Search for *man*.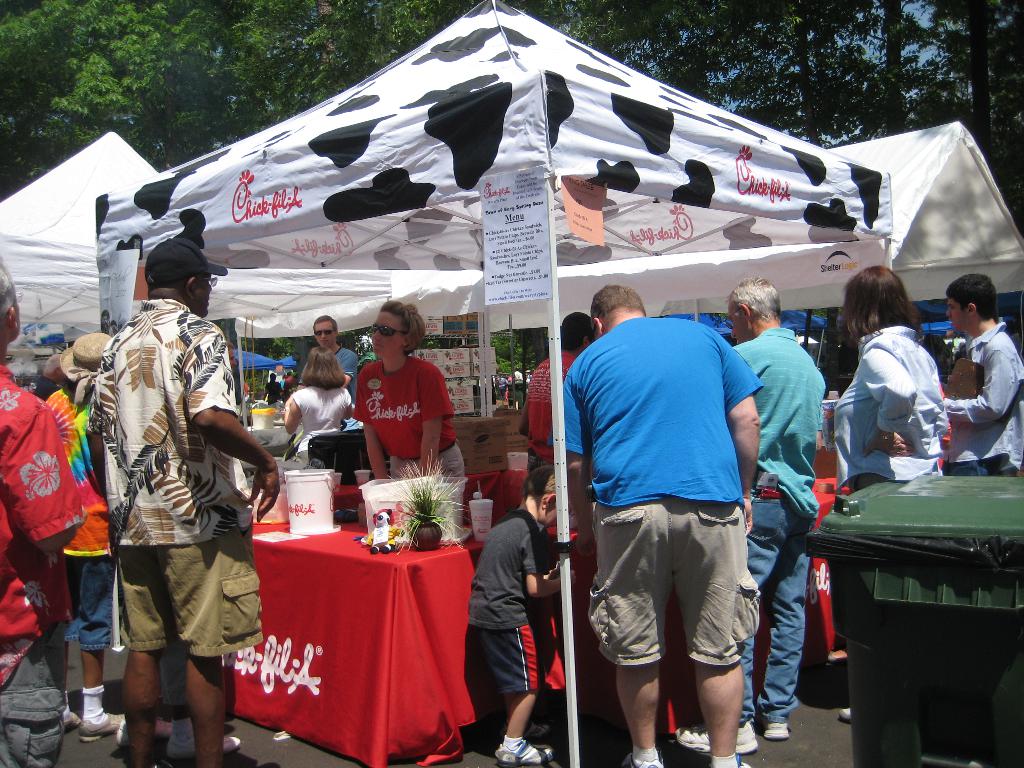
Found at x1=0 y1=255 x2=83 y2=767.
